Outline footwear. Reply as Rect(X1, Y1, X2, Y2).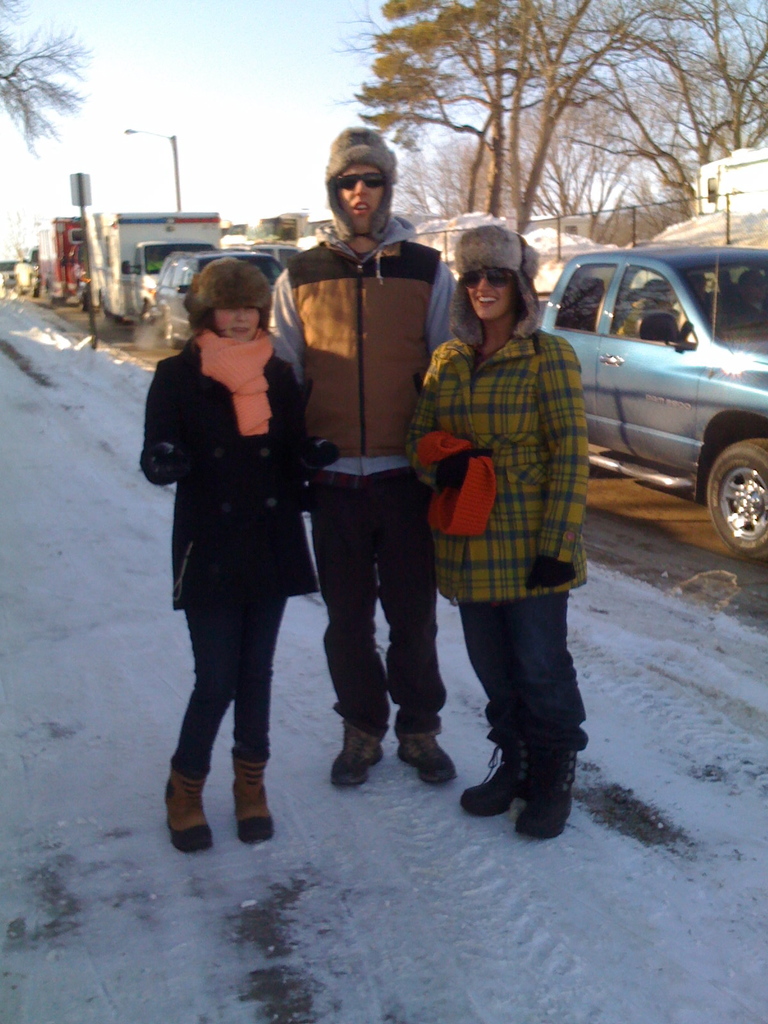
Rect(154, 764, 210, 848).
